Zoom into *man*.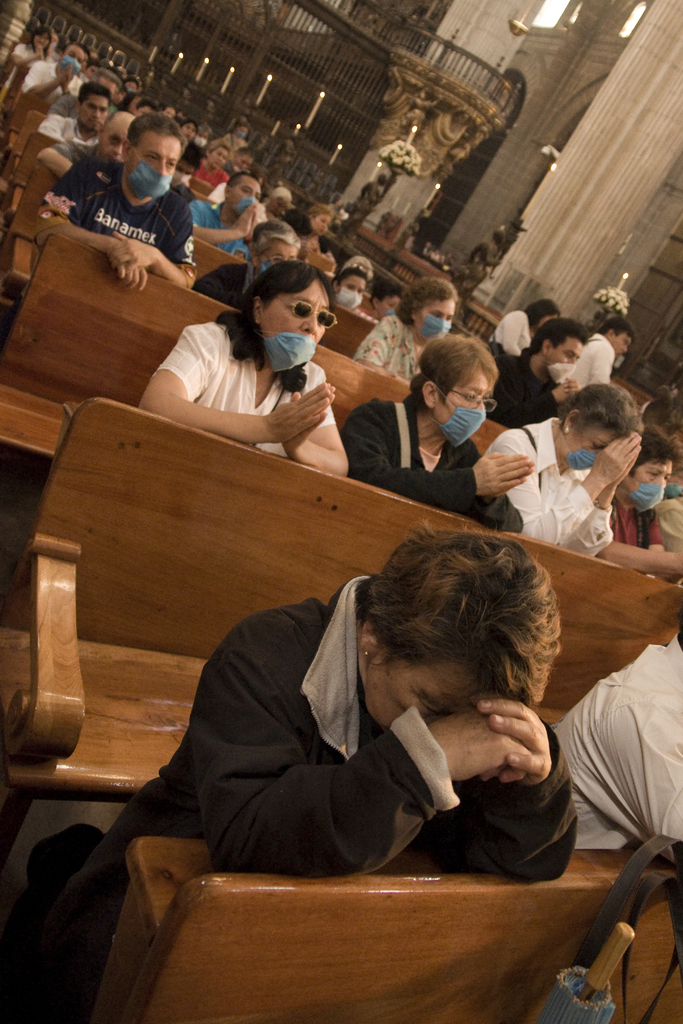
Zoom target: Rect(490, 321, 574, 431).
